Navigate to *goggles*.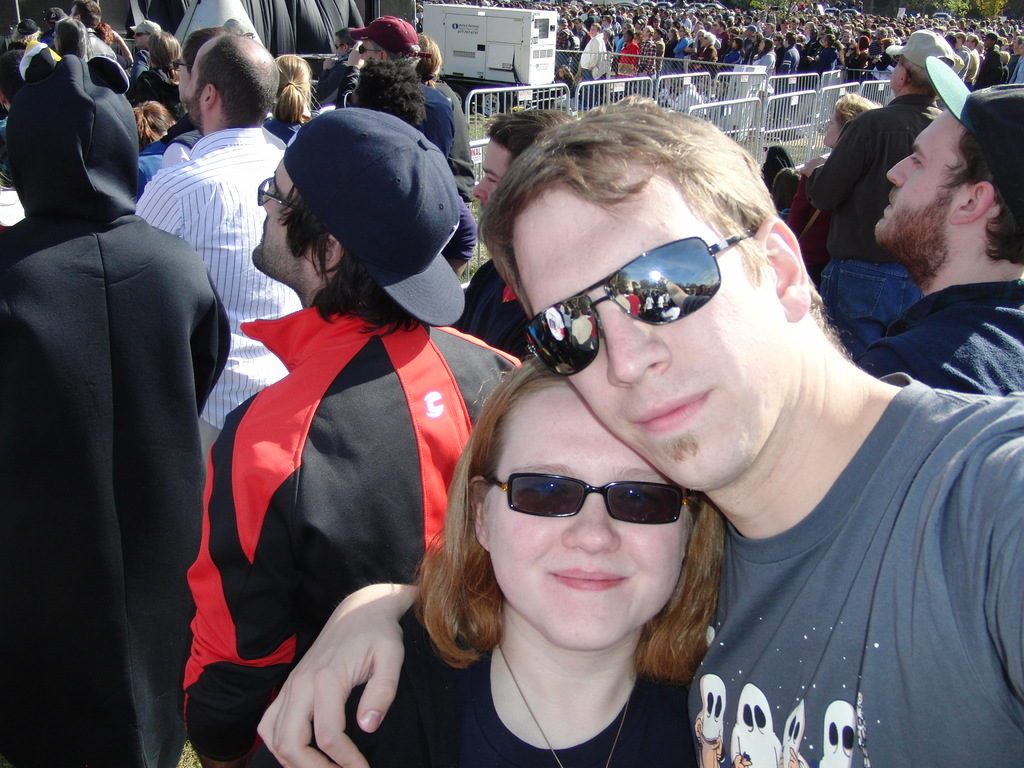
Navigation target: [x1=483, y1=467, x2=701, y2=523].
